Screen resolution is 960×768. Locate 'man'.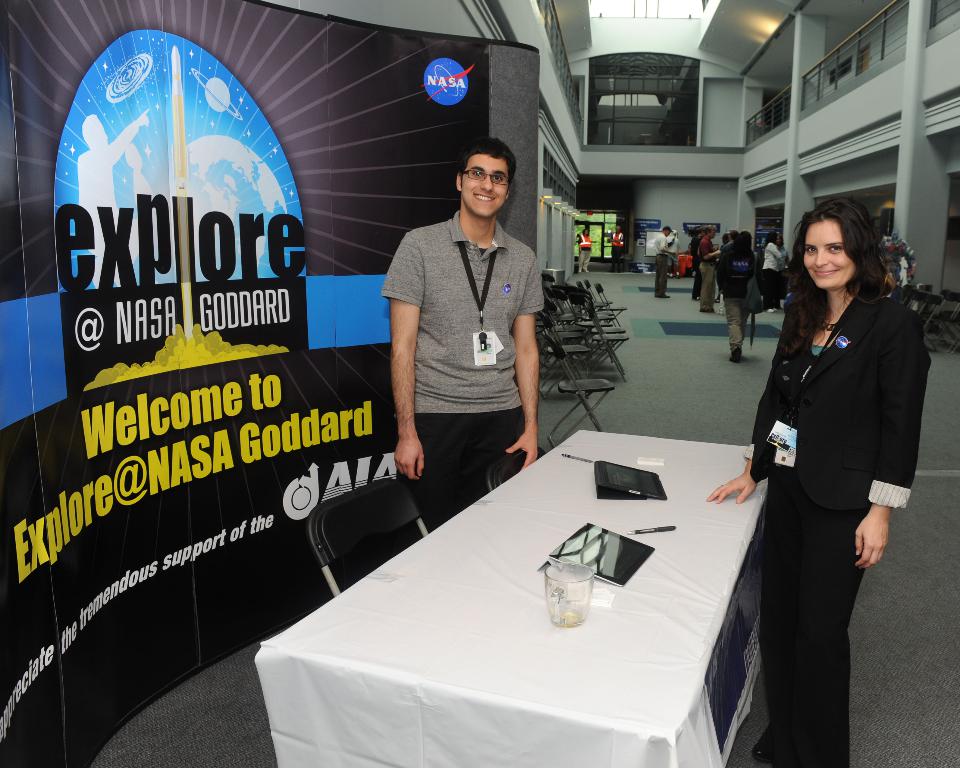
locate(716, 229, 757, 362).
